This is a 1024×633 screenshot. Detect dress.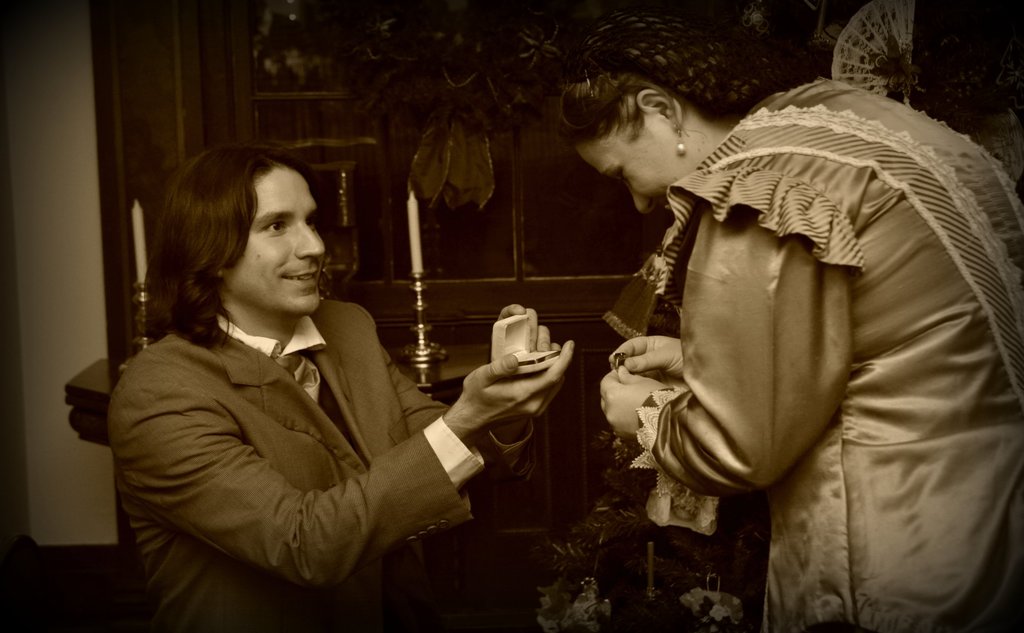
622 68 1023 632.
